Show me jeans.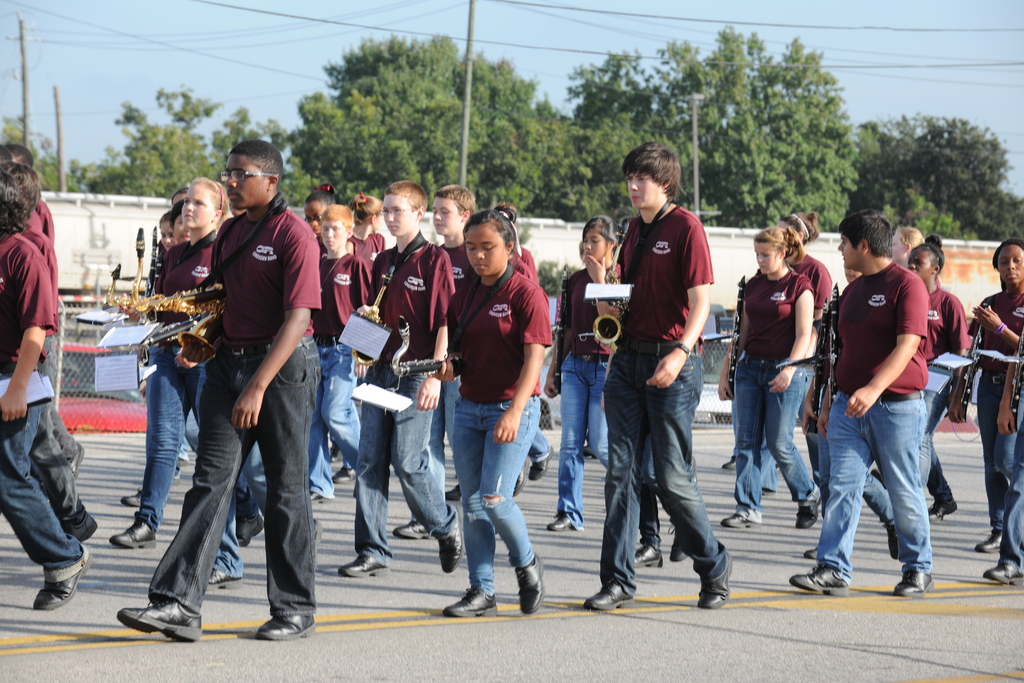
jeans is here: <box>32,390,82,521</box>.
